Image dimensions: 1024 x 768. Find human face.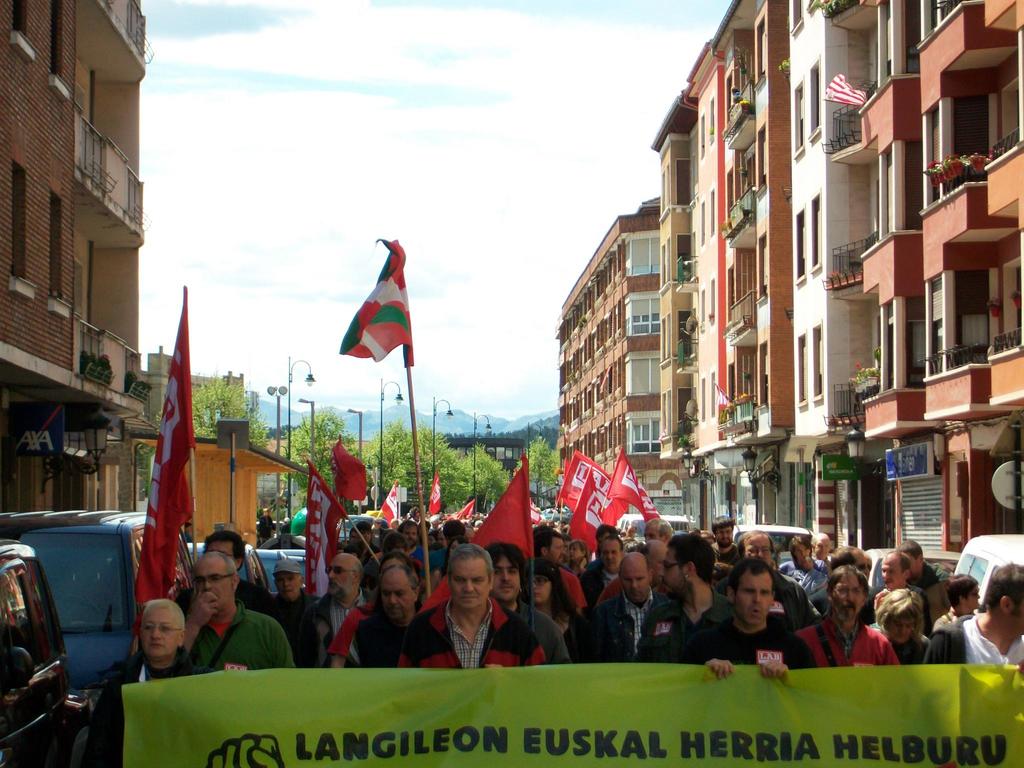
pyautogui.locateOnScreen(716, 530, 733, 546).
